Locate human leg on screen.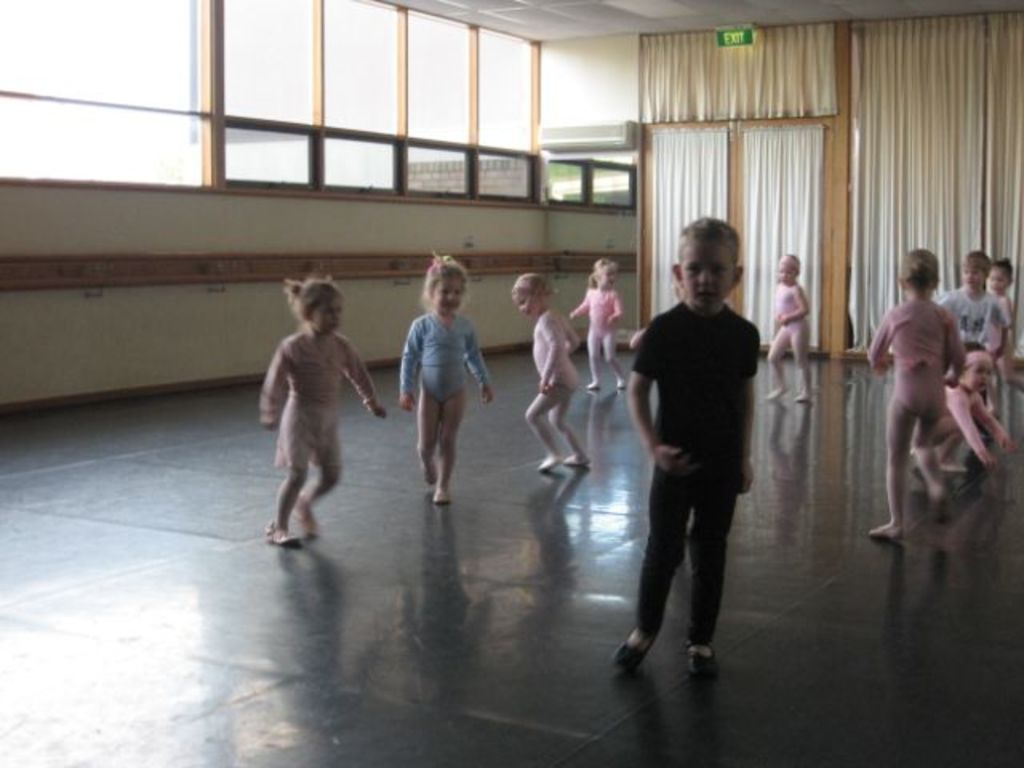
On screen at [left=693, top=456, right=741, bottom=683].
